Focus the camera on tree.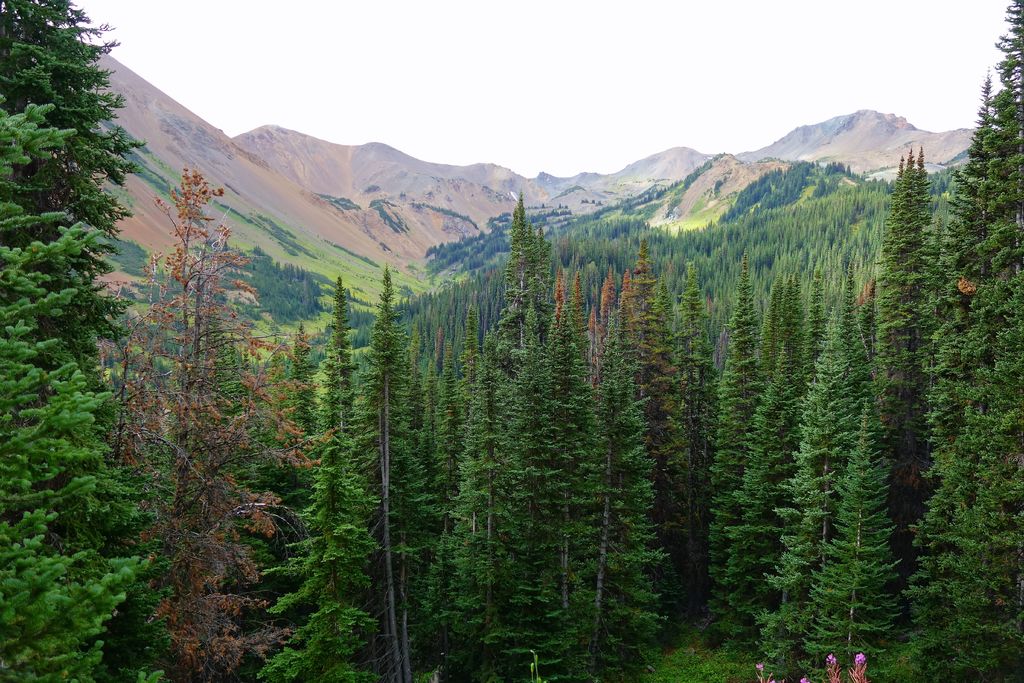
Focus region: detection(420, 292, 492, 682).
